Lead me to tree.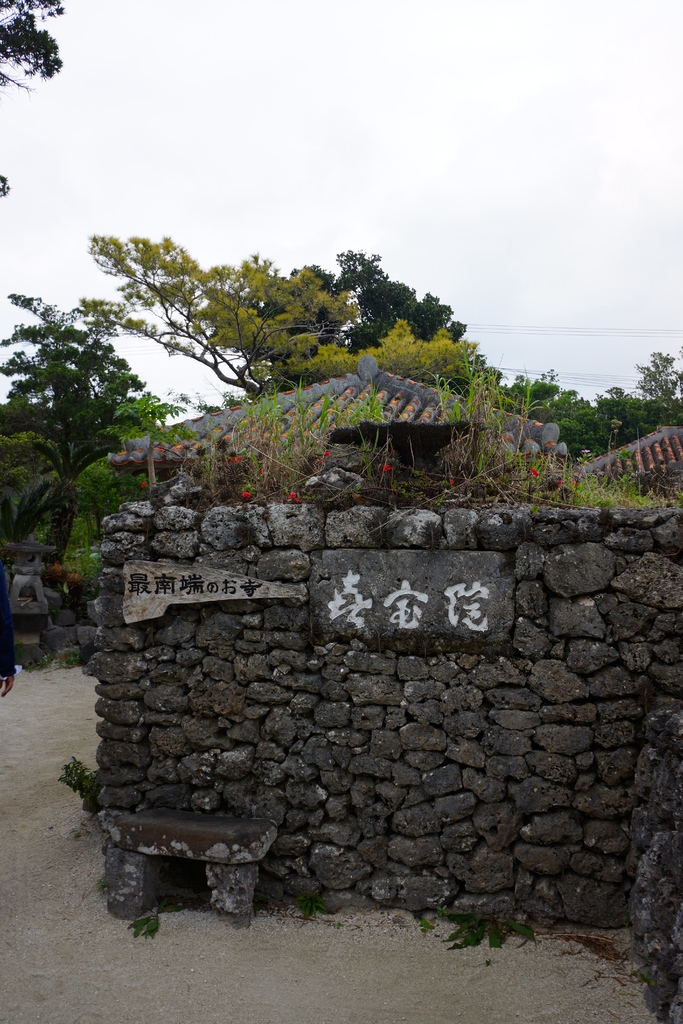
Lead to x1=632, y1=354, x2=682, y2=429.
